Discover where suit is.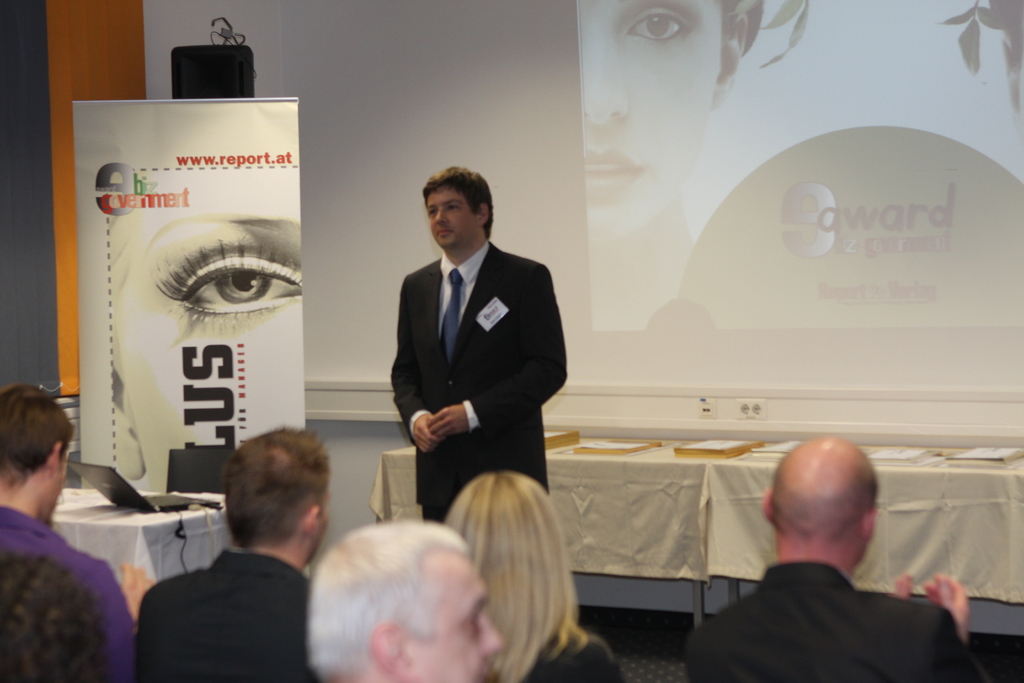
Discovered at select_region(388, 243, 568, 523).
